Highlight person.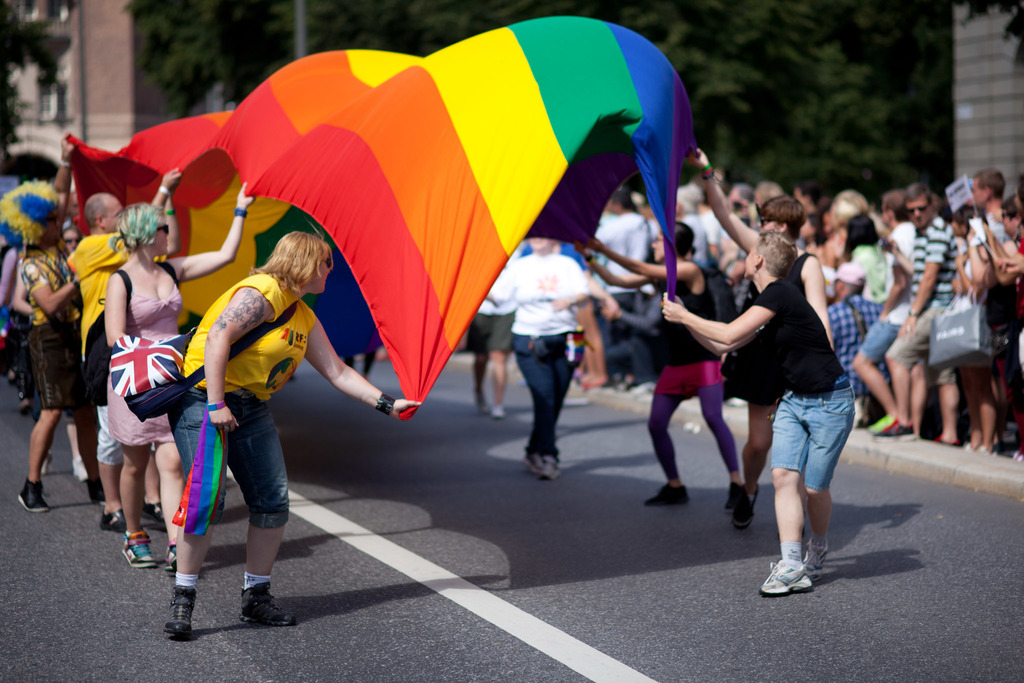
Highlighted region: (x1=70, y1=164, x2=184, y2=536).
